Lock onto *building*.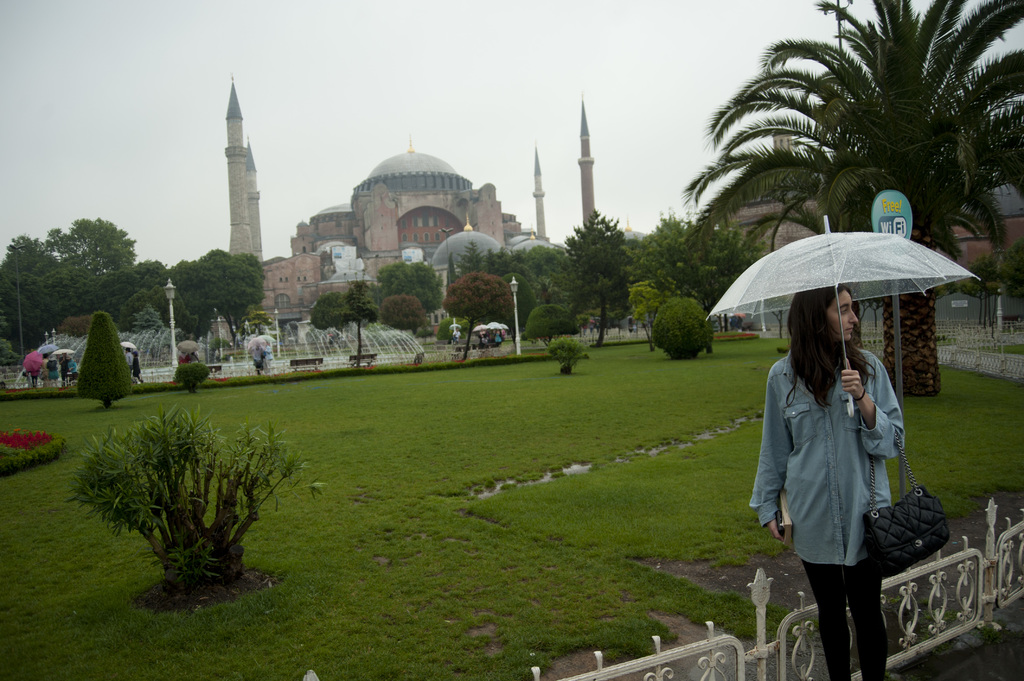
Locked: rect(716, 124, 1023, 271).
